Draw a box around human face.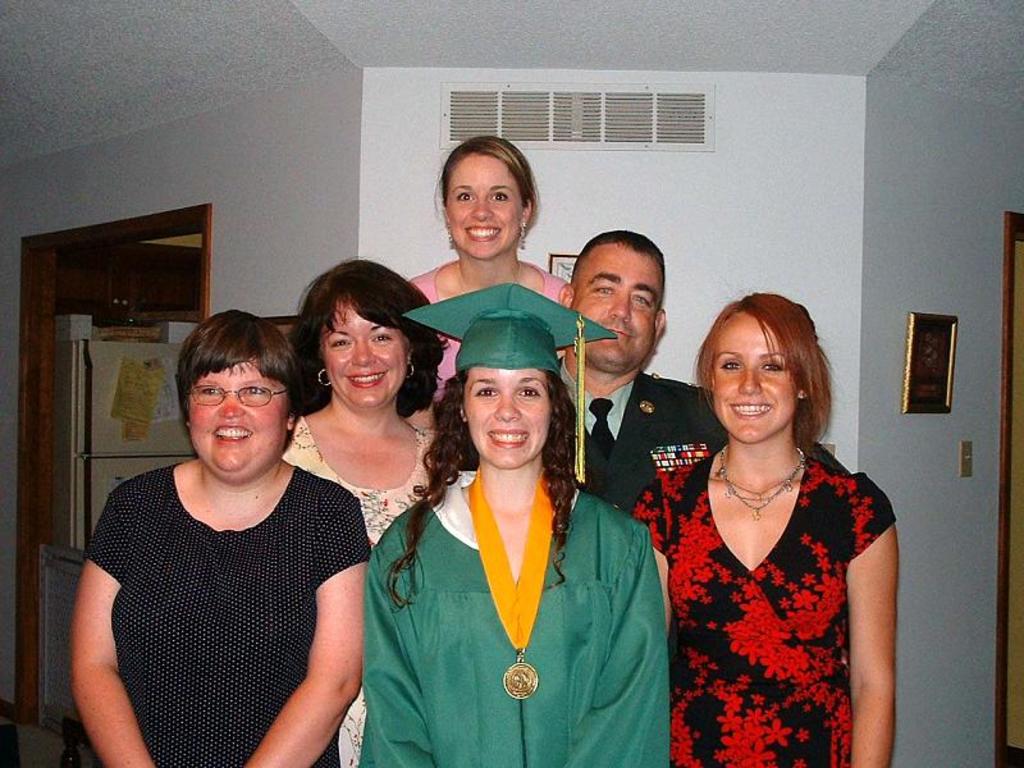
<region>320, 305, 402, 404</region>.
